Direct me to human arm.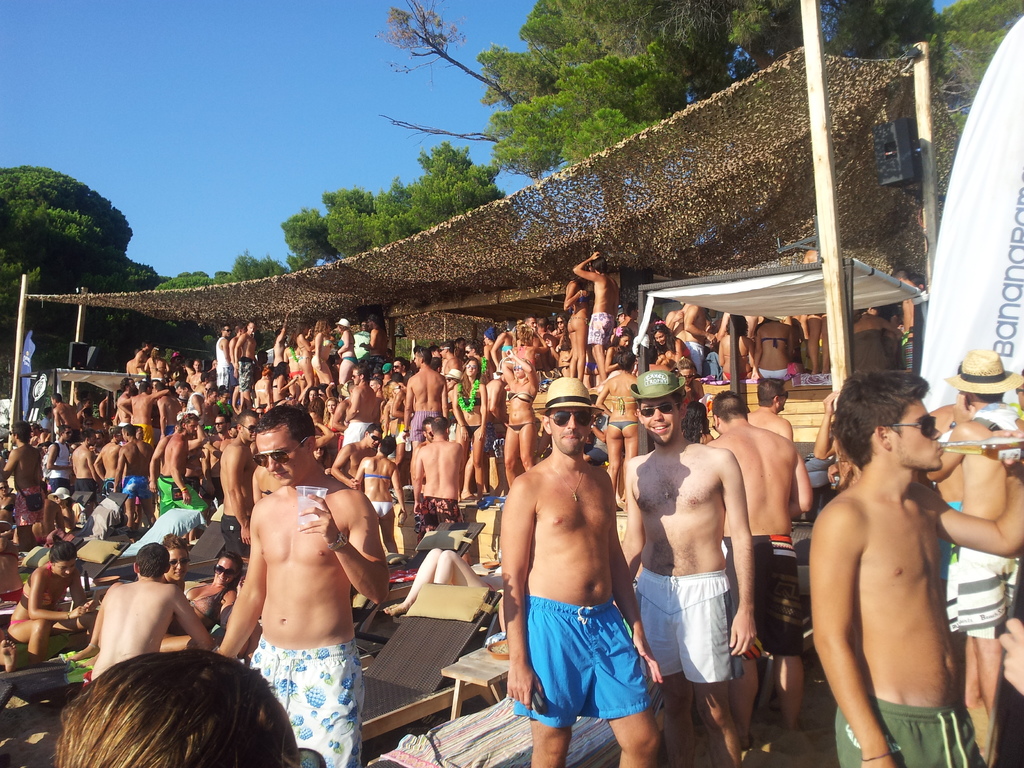
Direction: box=[812, 506, 897, 767].
